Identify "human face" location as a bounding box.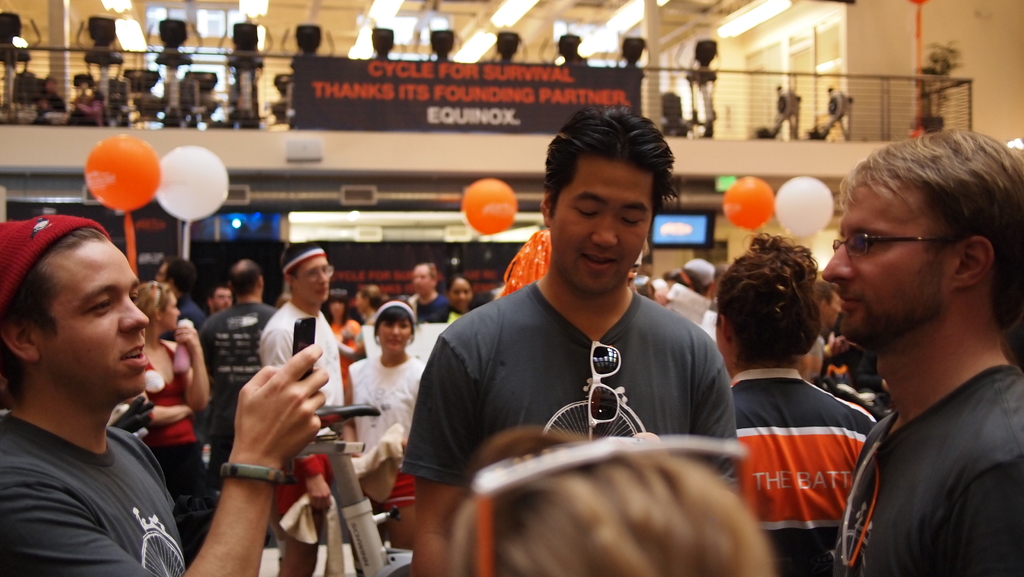
box(412, 266, 430, 298).
